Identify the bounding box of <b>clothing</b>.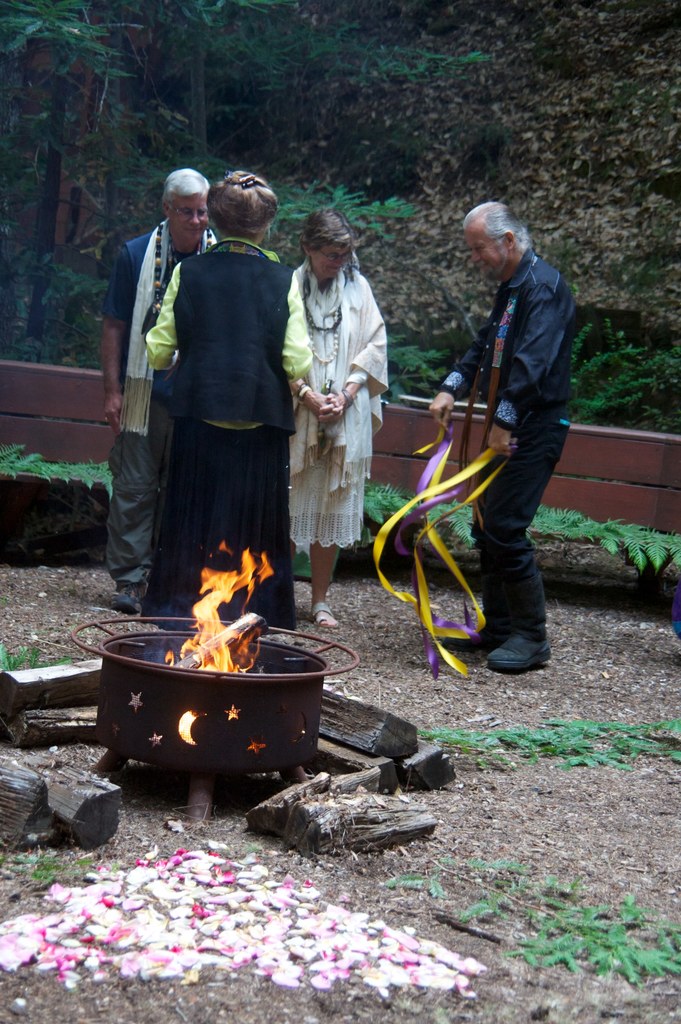
bbox=[442, 237, 578, 652].
